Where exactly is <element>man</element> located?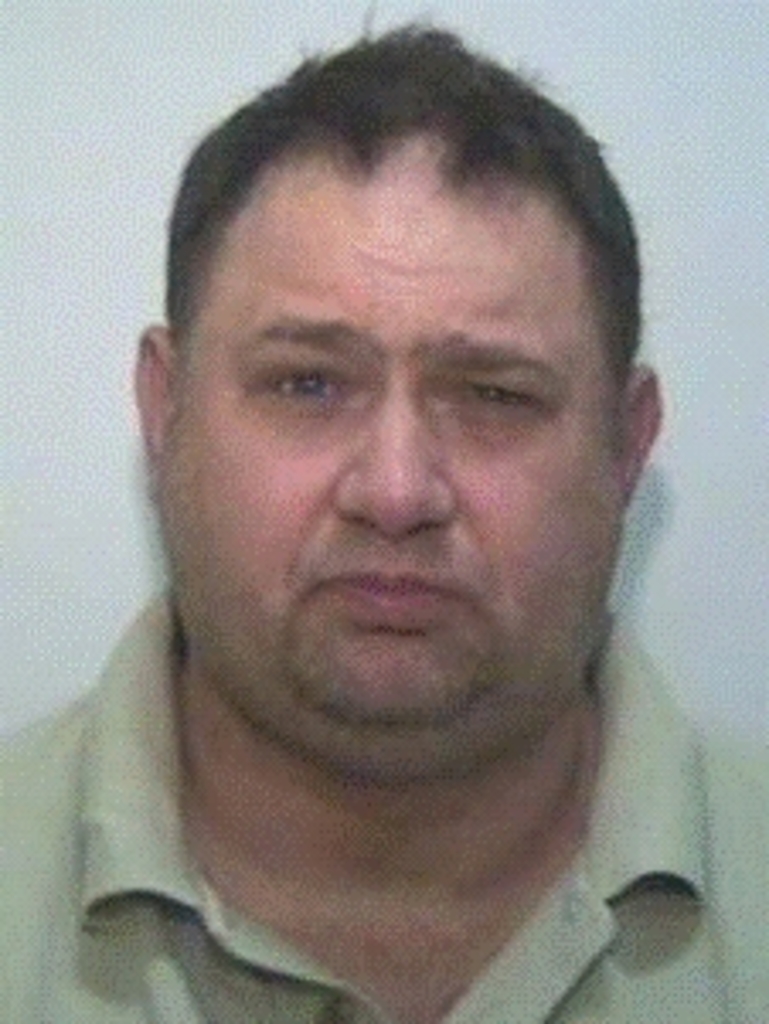
Its bounding box is x1=0 y1=37 x2=755 y2=1023.
